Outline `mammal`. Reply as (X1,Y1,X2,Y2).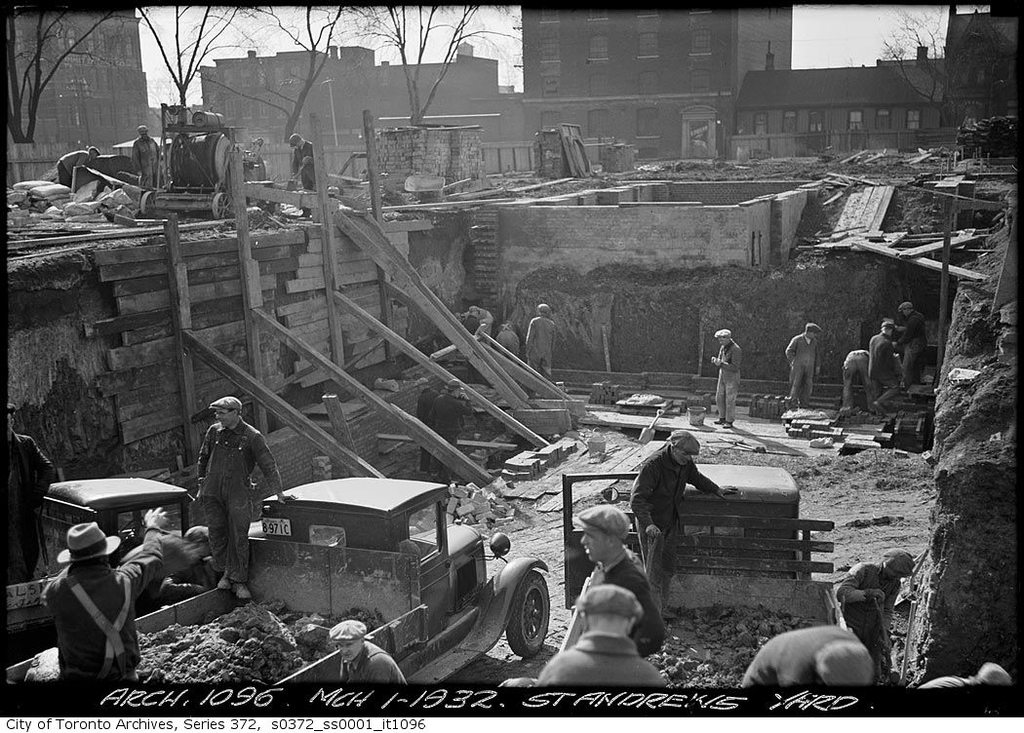
(533,584,669,685).
